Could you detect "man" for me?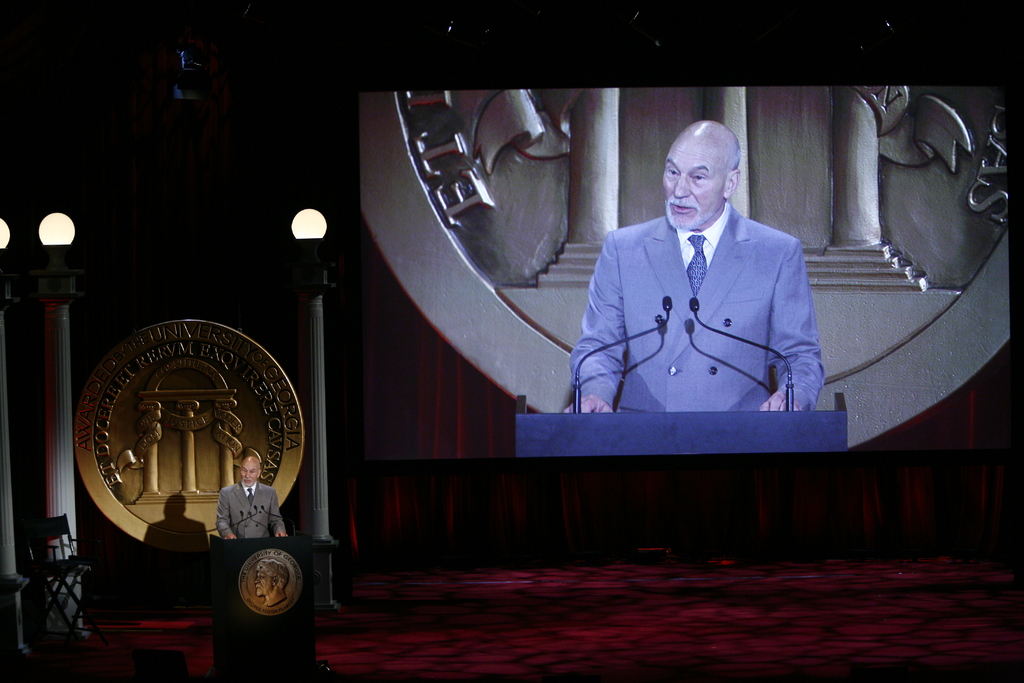
Detection result: bbox(568, 119, 851, 440).
